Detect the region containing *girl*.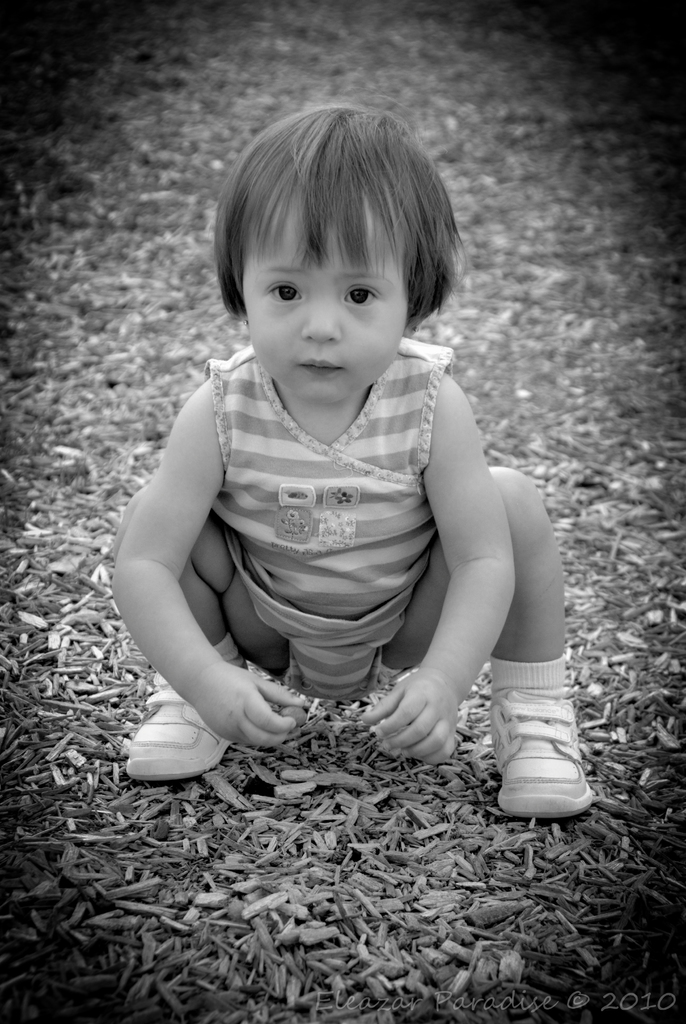
(x1=100, y1=99, x2=589, y2=824).
